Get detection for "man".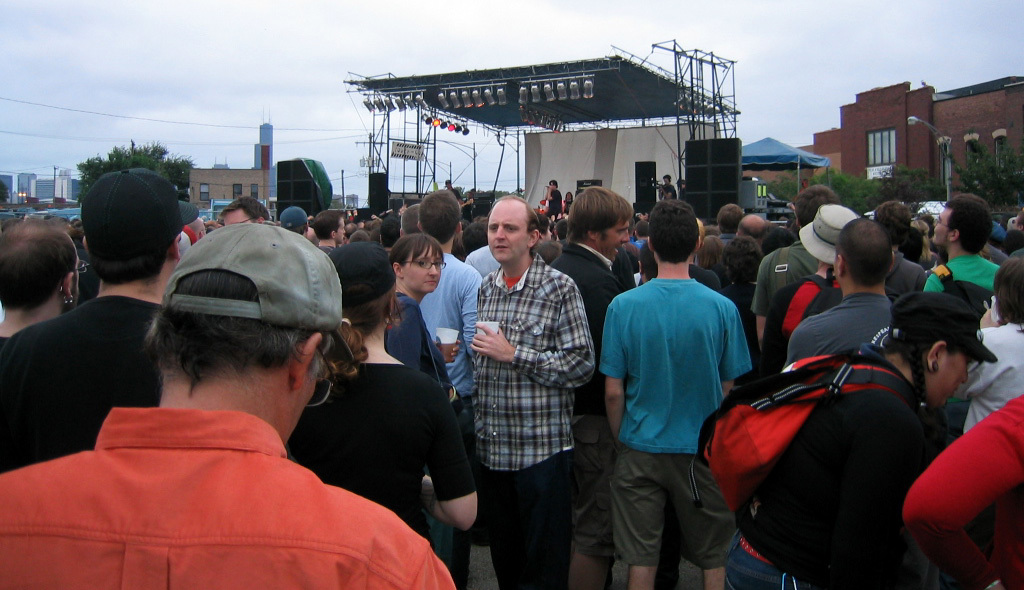
Detection: [0,208,80,335].
